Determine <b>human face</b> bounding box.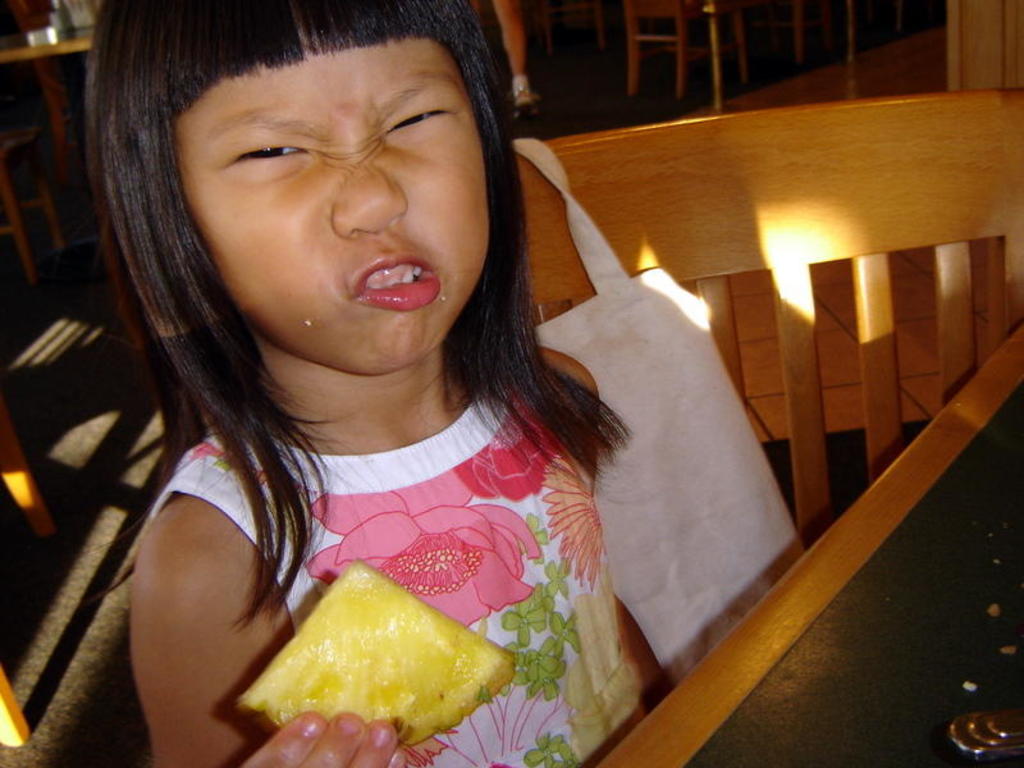
Determined: region(165, 0, 488, 378).
